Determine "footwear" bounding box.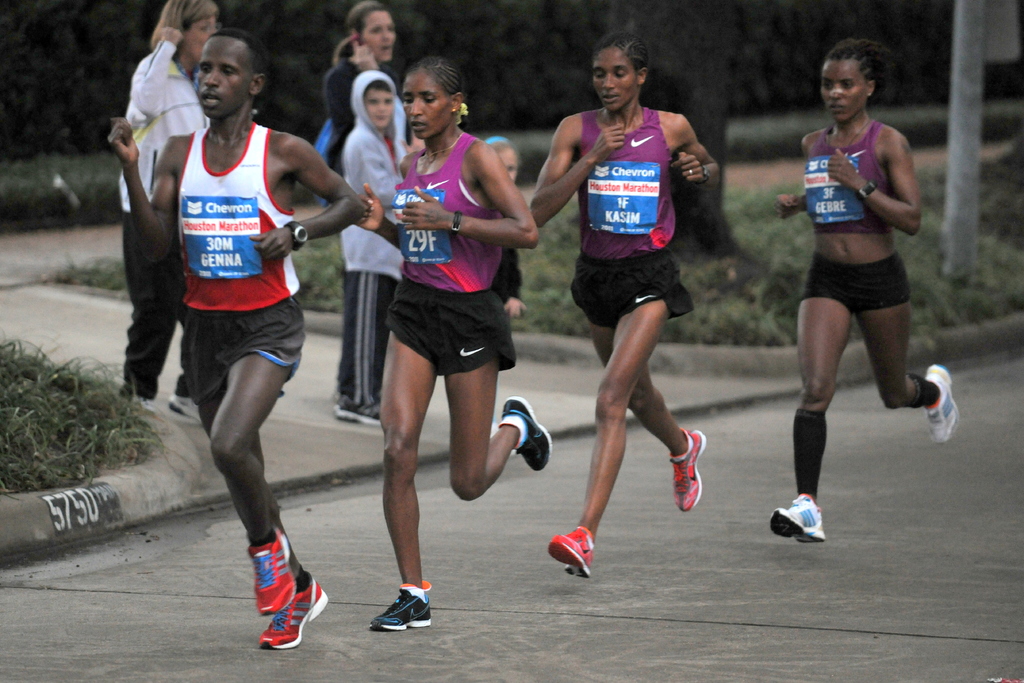
Determined: rect(669, 425, 708, 517).
